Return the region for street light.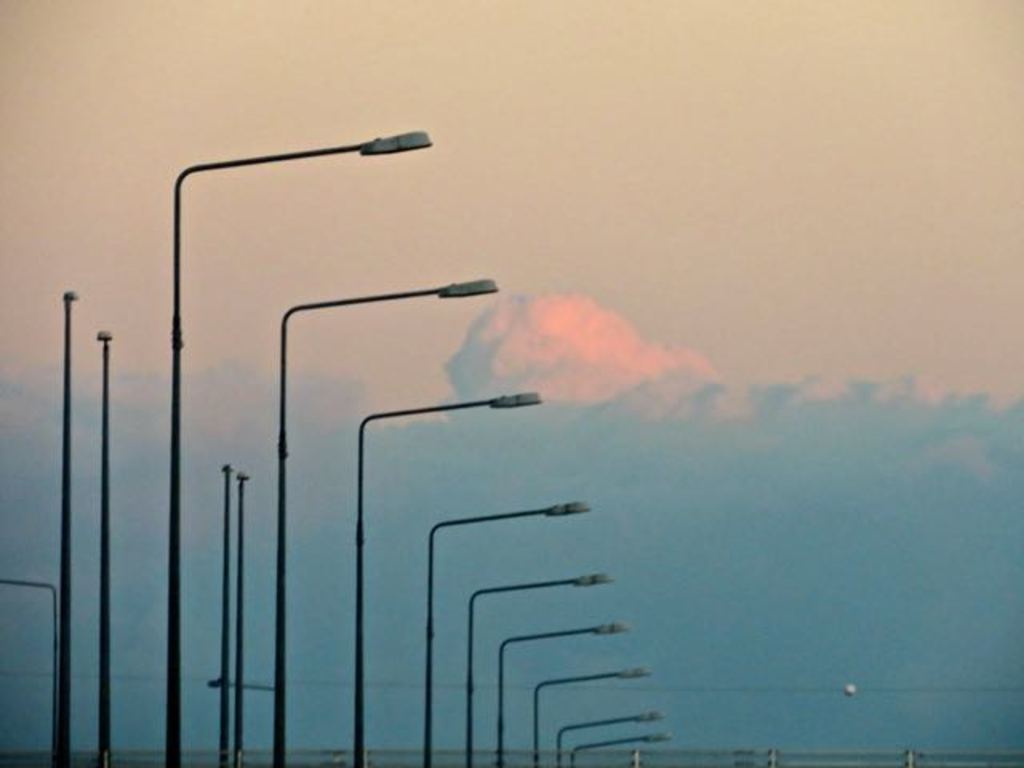
{"x1": 534, "y1": 662, "x2": 648, "y2": 766}.
